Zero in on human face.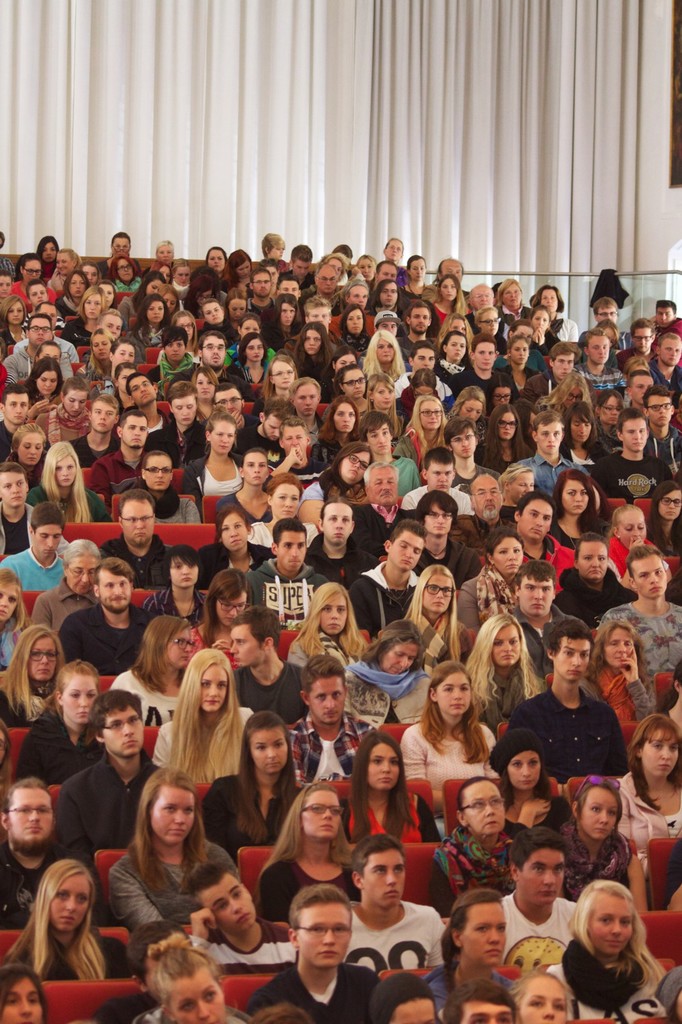
Zeroed in: box=[4, 390, 29, 422].
